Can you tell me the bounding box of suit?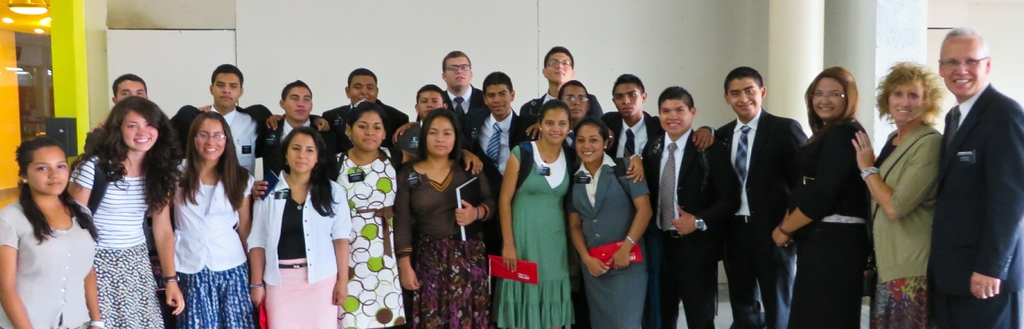
BBox(602, 109, 660, 158).
